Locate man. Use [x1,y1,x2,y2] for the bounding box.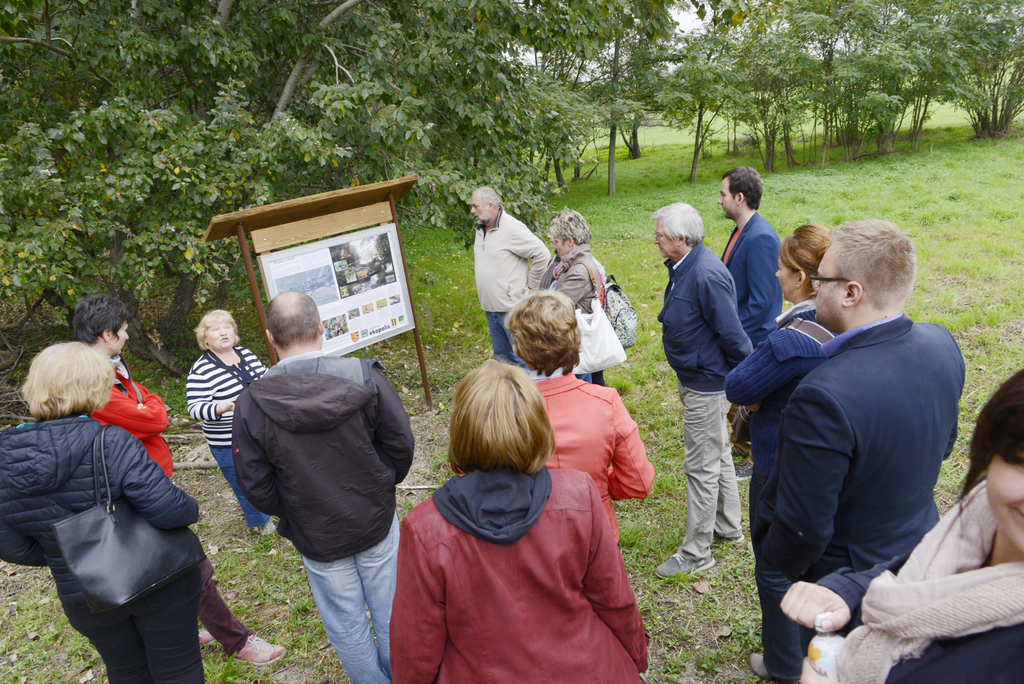
[745,199,976,665].
